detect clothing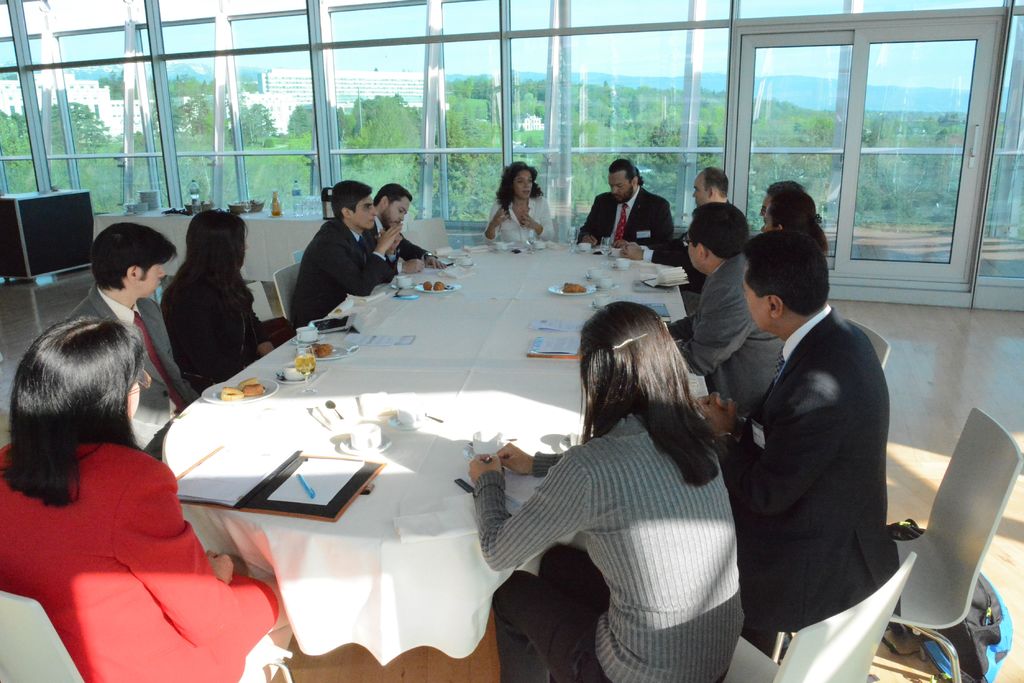
bbox=[367, 220, 431, 268]
